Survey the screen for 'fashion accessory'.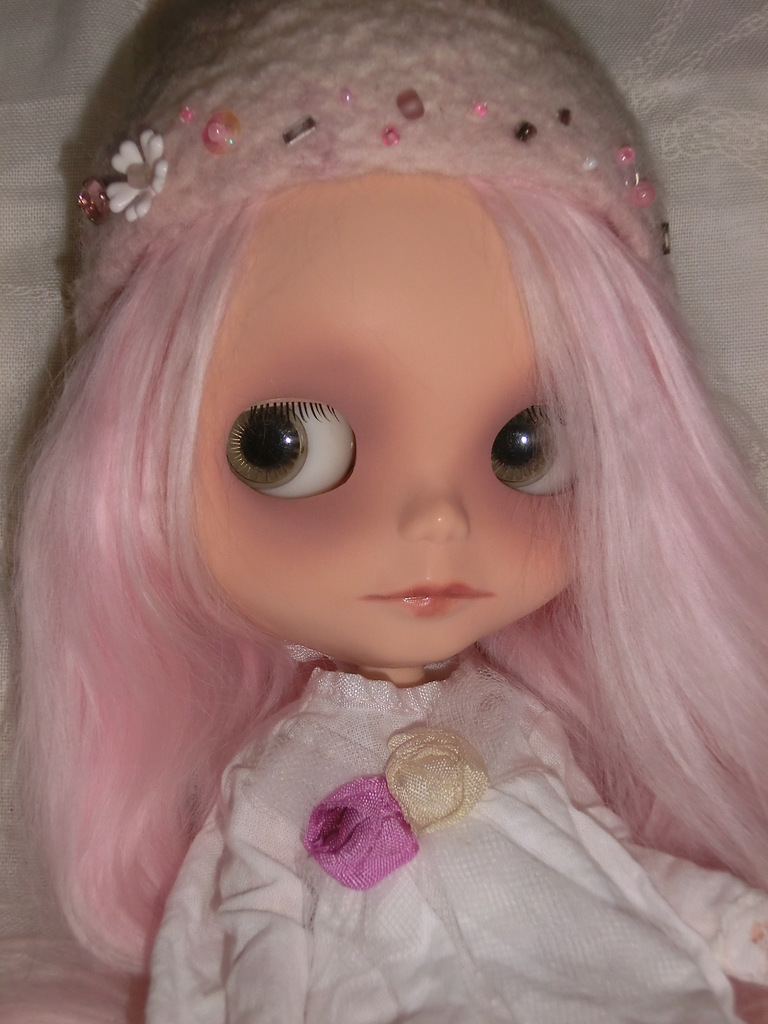
Survey found: (x1=65, y1=0, x2=676, y2=339).
